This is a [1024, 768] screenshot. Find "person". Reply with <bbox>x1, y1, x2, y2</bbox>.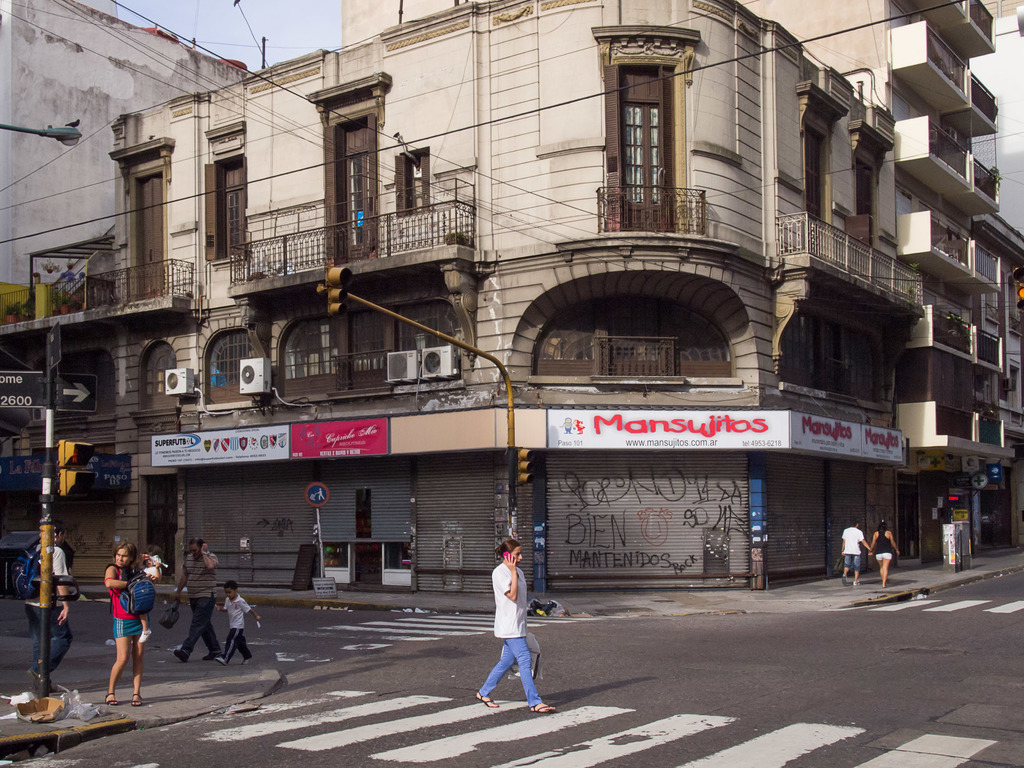
<bbox>24, 526, 72, 689</bbox>.
